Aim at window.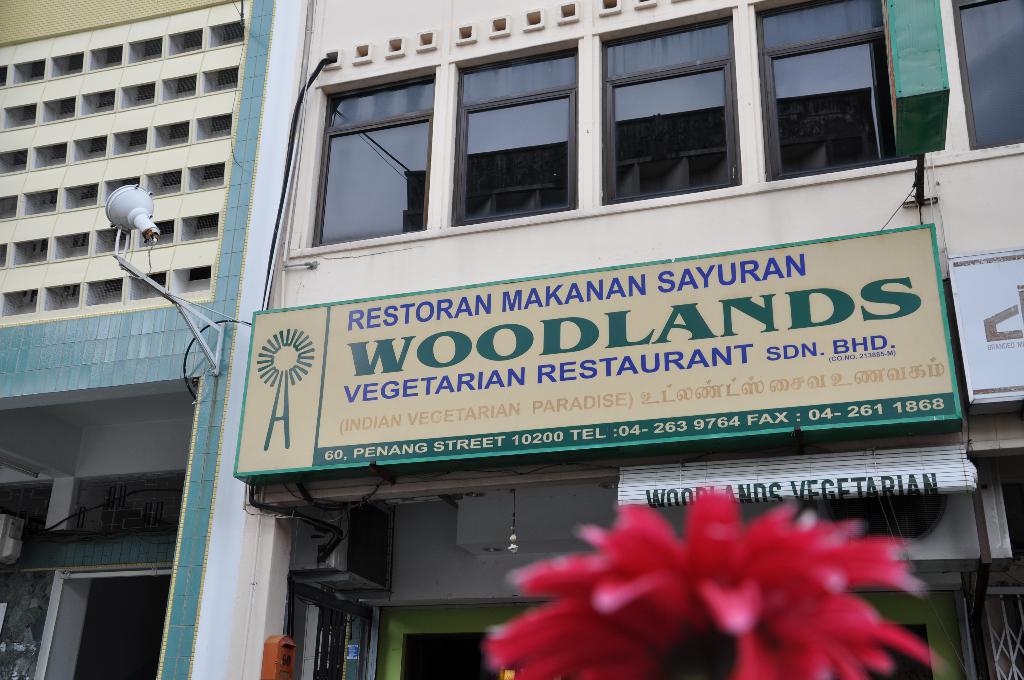
Aimed at (130,38,163,61).
